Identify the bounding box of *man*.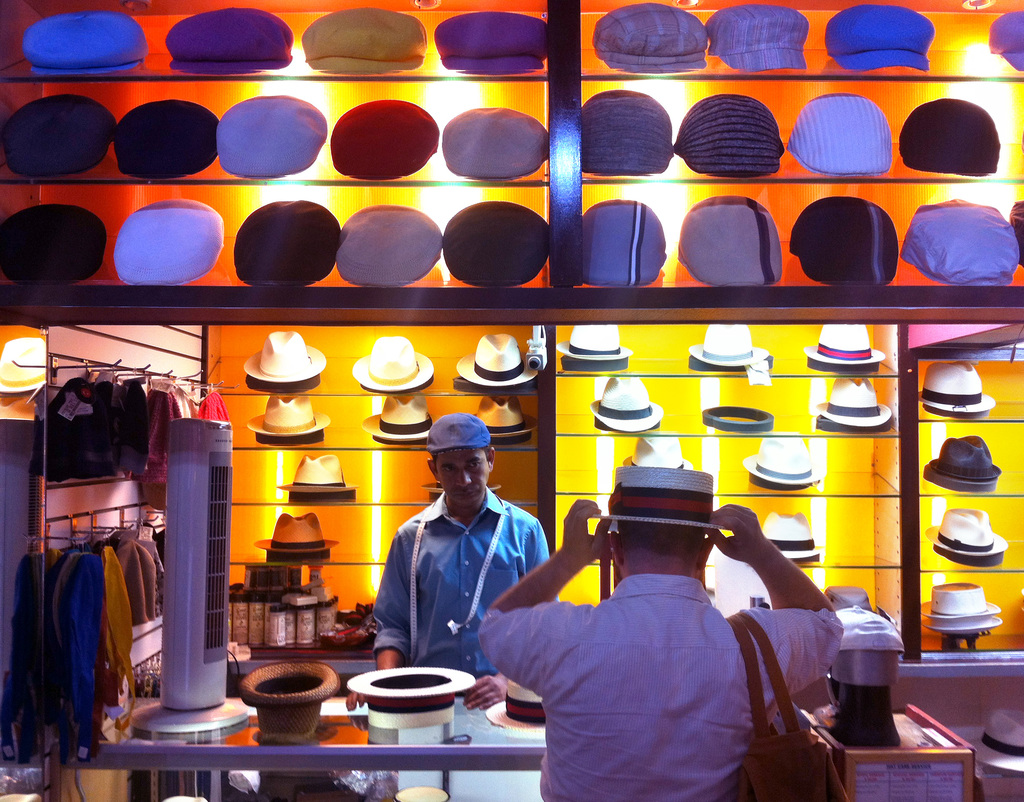
pyautogui.locateOnScreen(470, 469, 834, 785).
